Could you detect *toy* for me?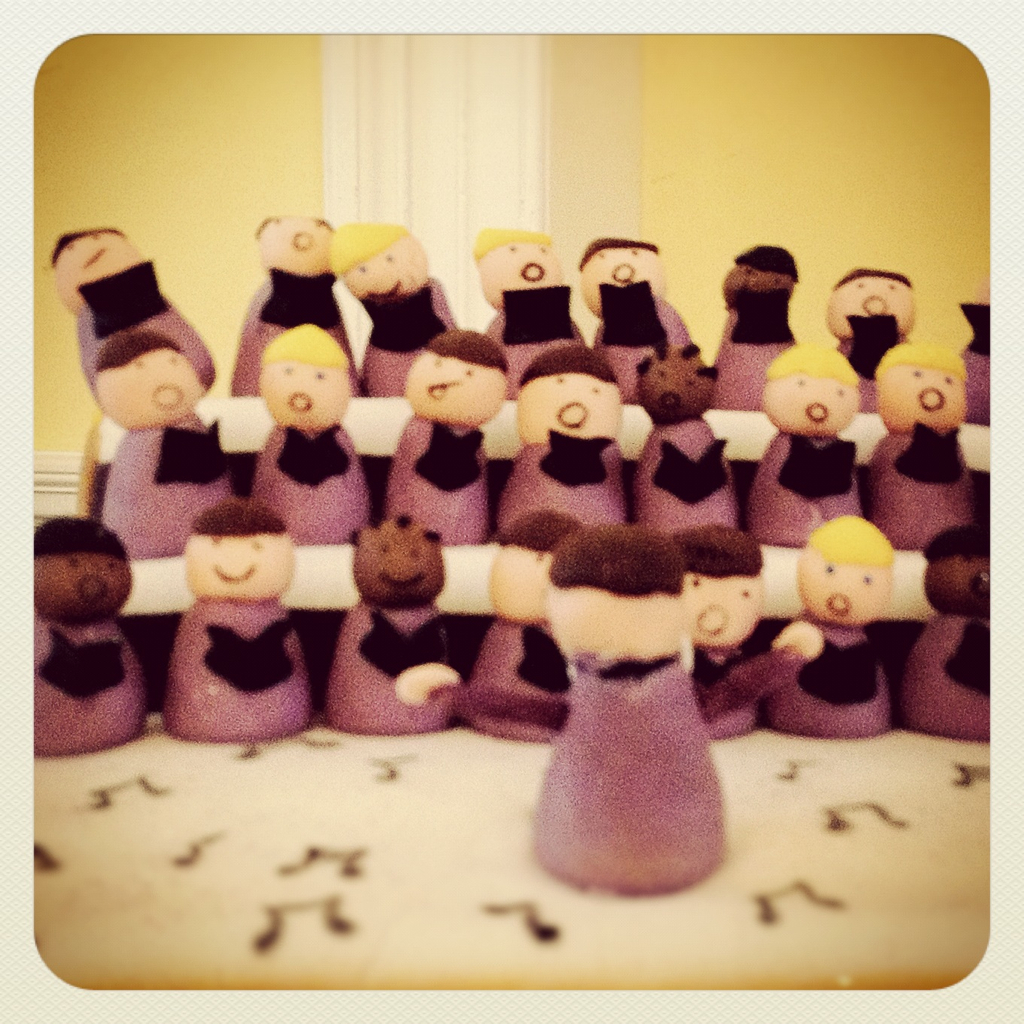
Detection result: x1=43 y1=224 x2=217 y2=394.
